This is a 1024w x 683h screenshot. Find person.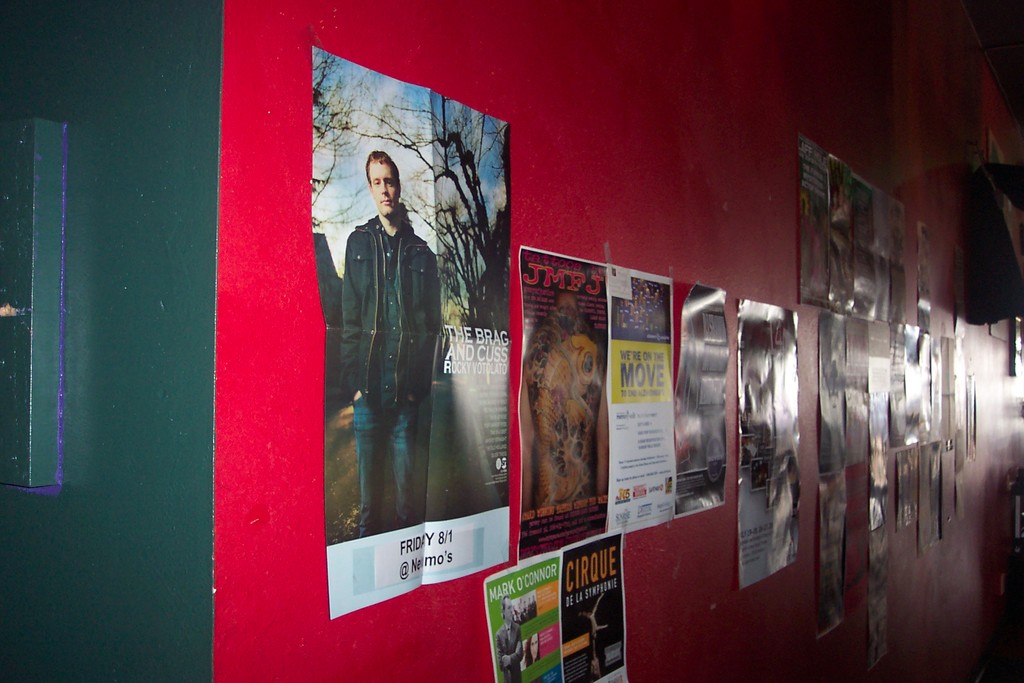
Bounding box: bbox=(522, 635, 538, 667).
